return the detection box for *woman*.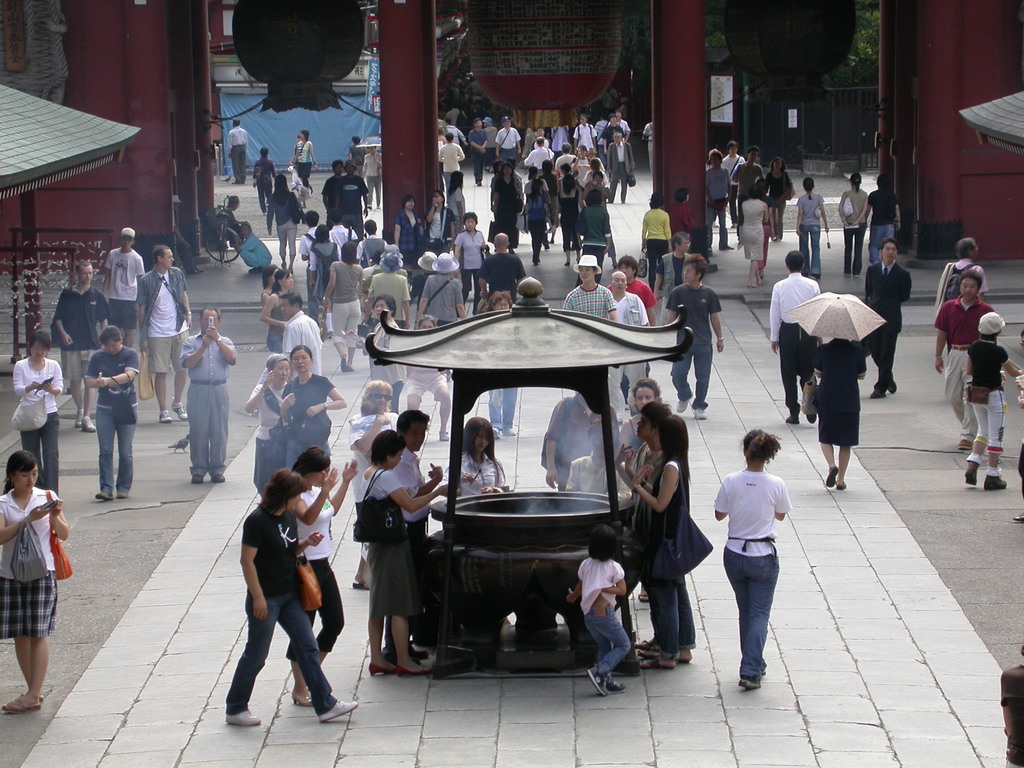
[572,145,589,193].
